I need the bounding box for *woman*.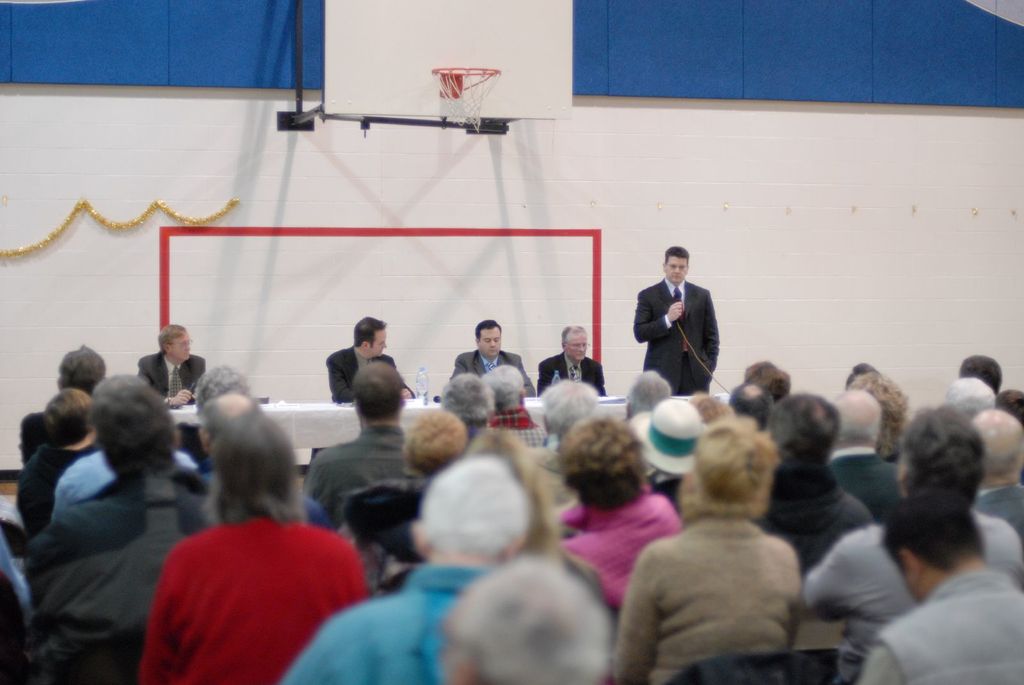
Here it is: pyautogui.locateOnScreen(611, 412, 804, 684).
